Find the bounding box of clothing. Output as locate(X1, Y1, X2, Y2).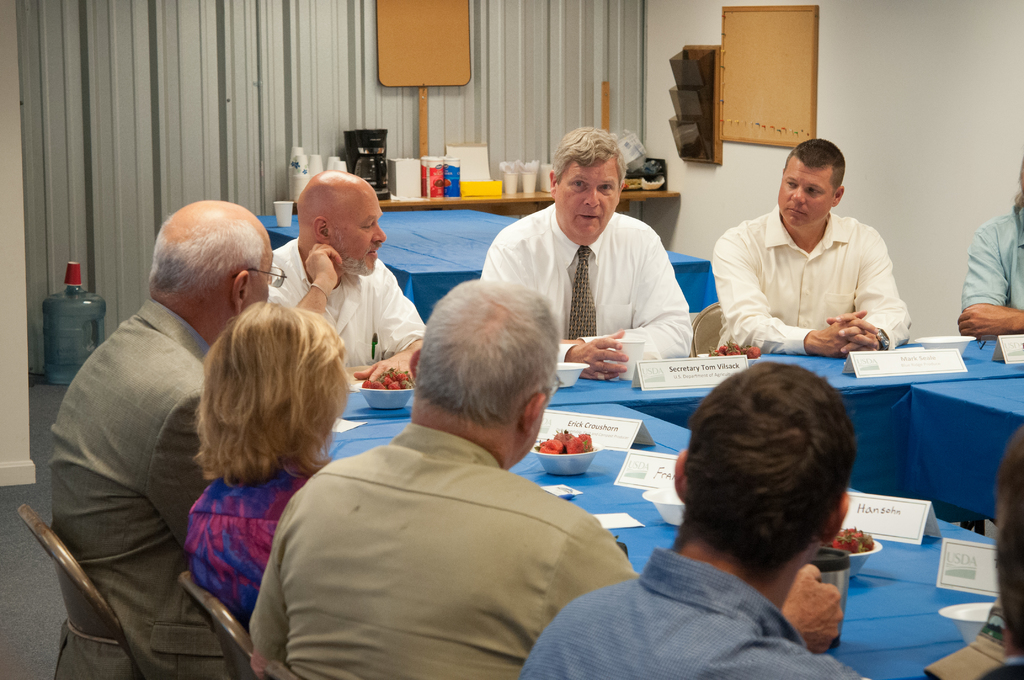
locate(979, 658, 1023, 679).
